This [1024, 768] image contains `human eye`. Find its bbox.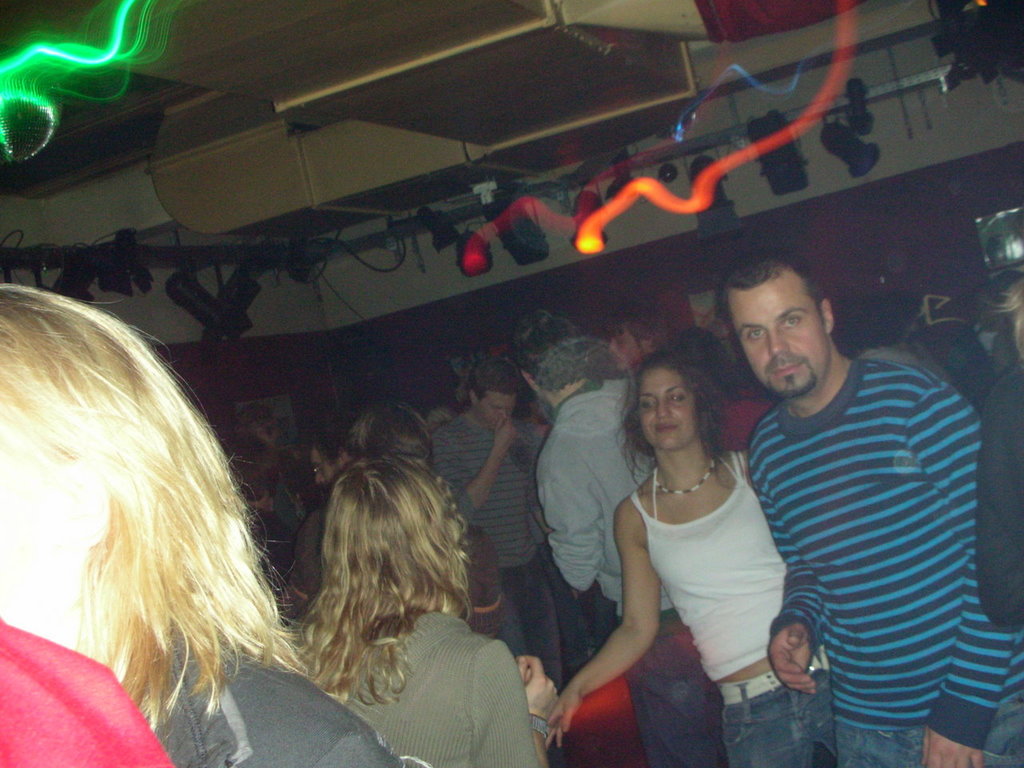
region(665, 387, 689, 405).
